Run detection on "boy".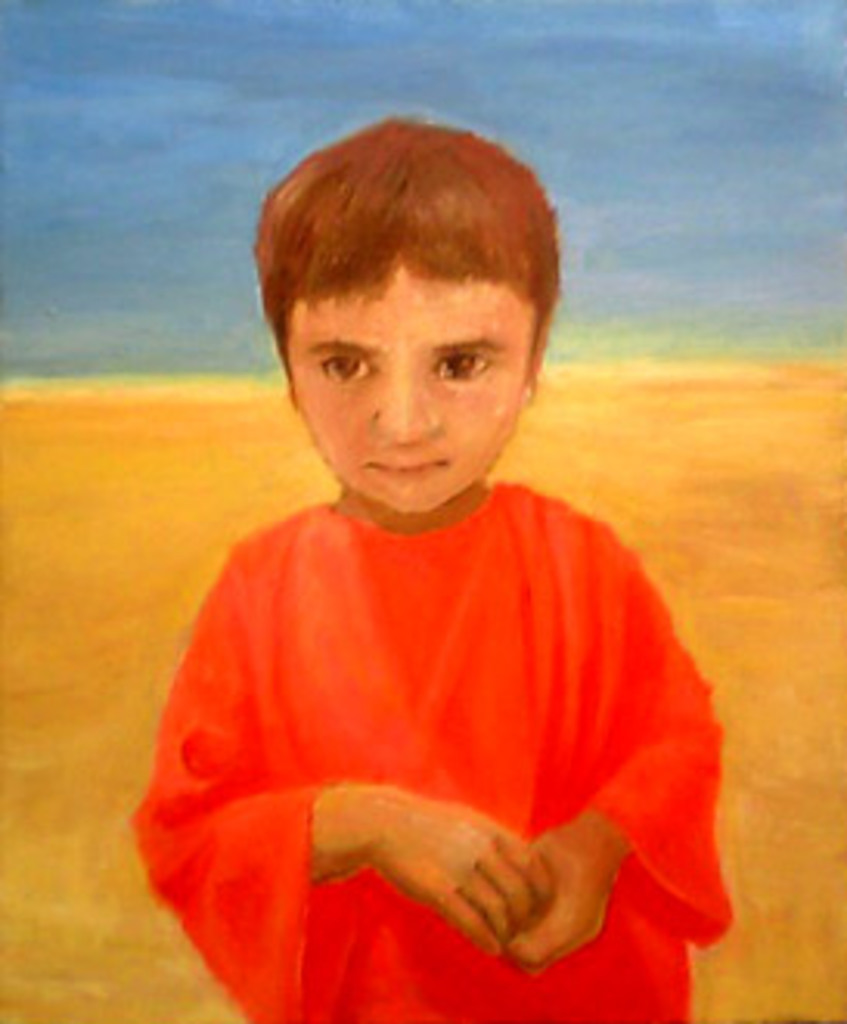
Result: 133, 121, 738, 1015.
